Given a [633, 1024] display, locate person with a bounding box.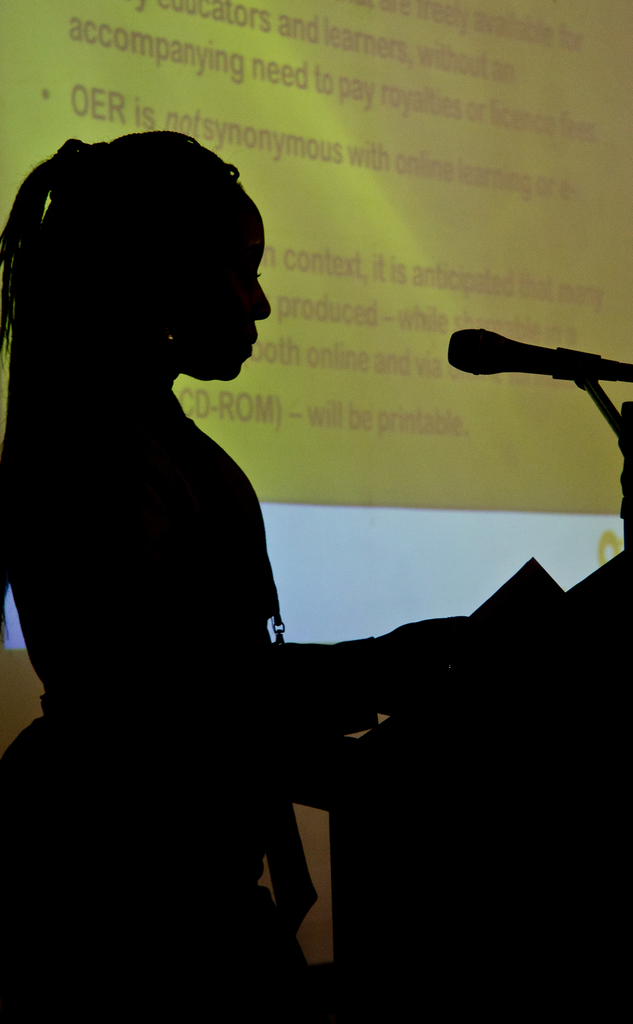
Located: box(0, 124, 471, 1023).
